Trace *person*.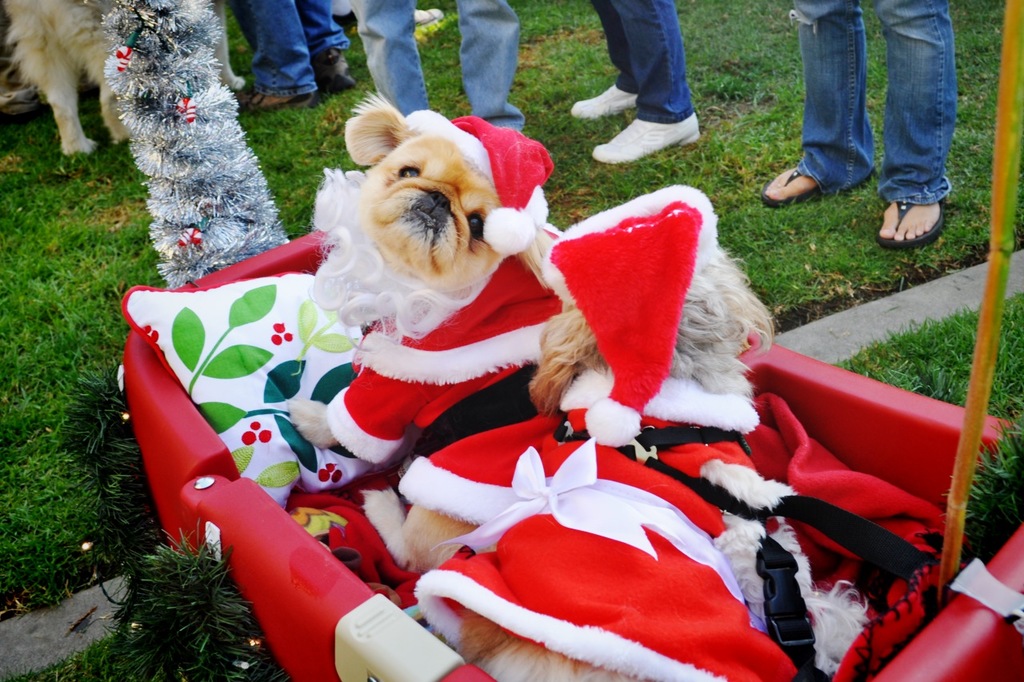
Traced to bbox(566, 0, 707, 172).
